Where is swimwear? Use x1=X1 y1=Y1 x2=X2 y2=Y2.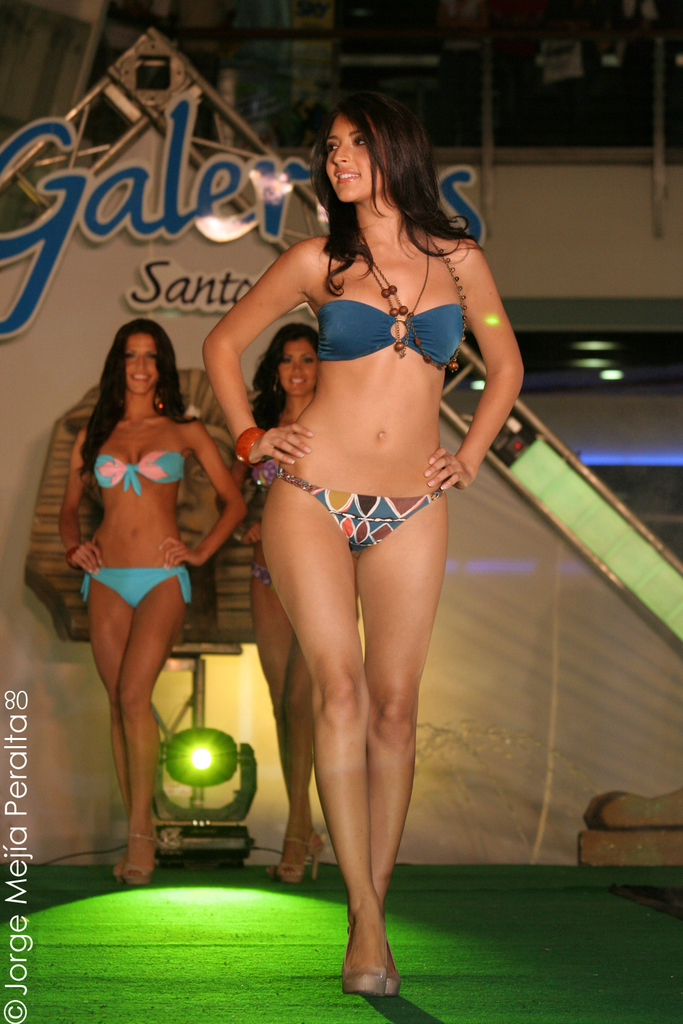
x1=81 y1=569 x2=195 y2=621.
